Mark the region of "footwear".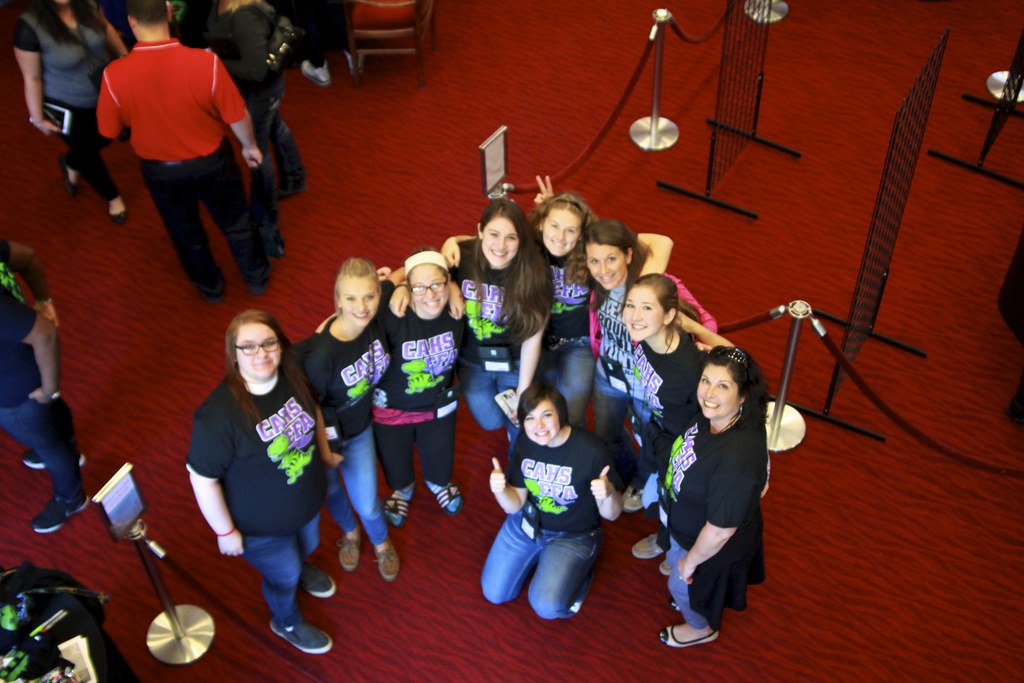
Region: detection(22, 450, 88, 468).
